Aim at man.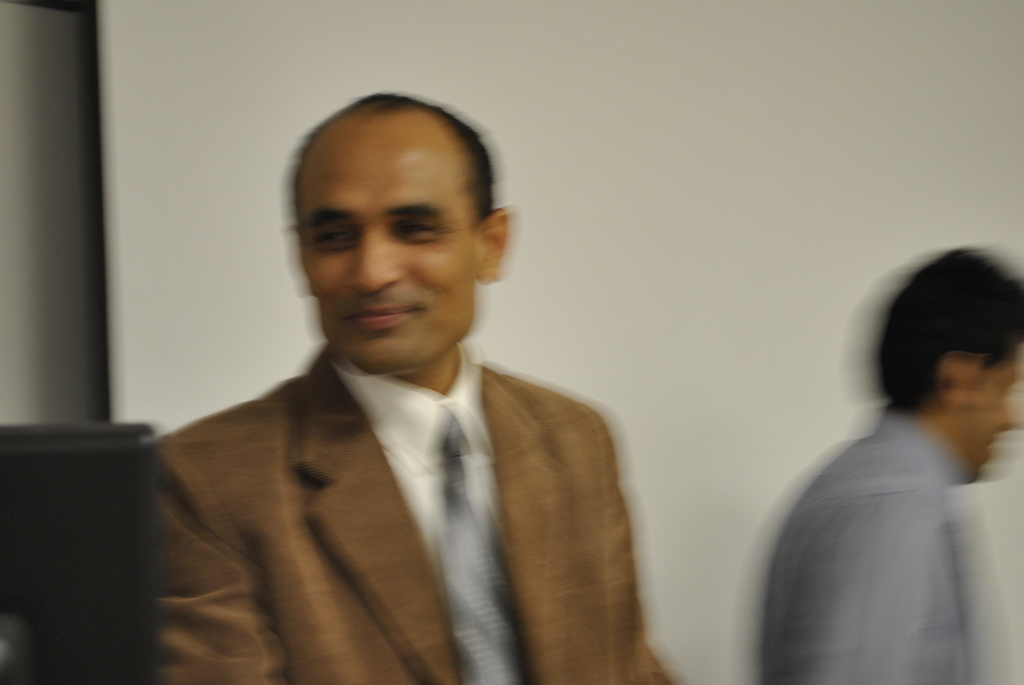
Aimed at box(767, 232, 1023, 684).
